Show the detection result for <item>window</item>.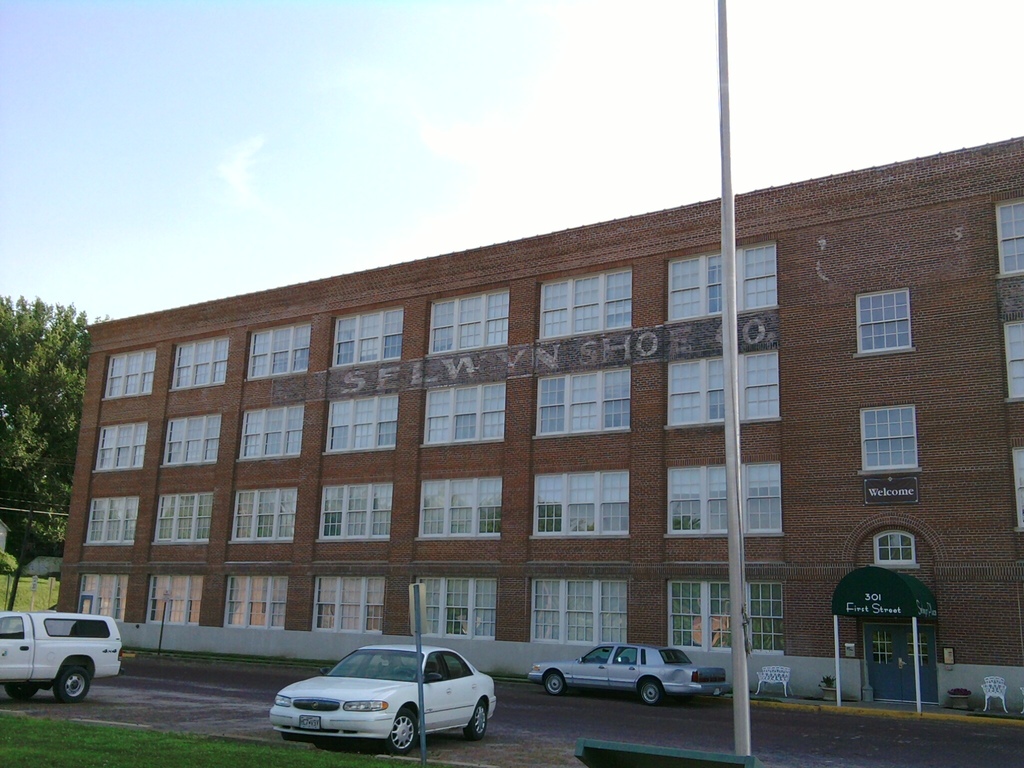
[994, 319, 1023, 403].
